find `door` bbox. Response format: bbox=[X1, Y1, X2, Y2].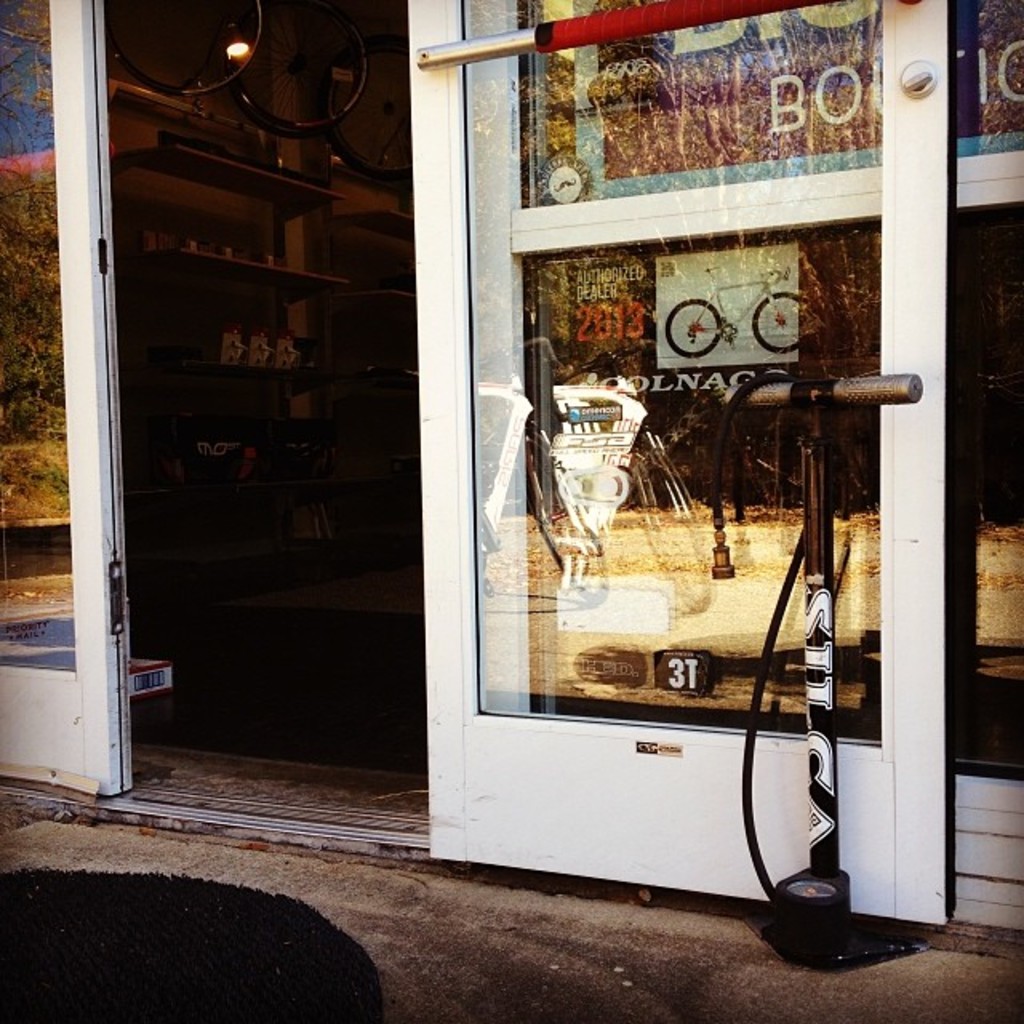
bbox=[371, 48, 923, 880].
